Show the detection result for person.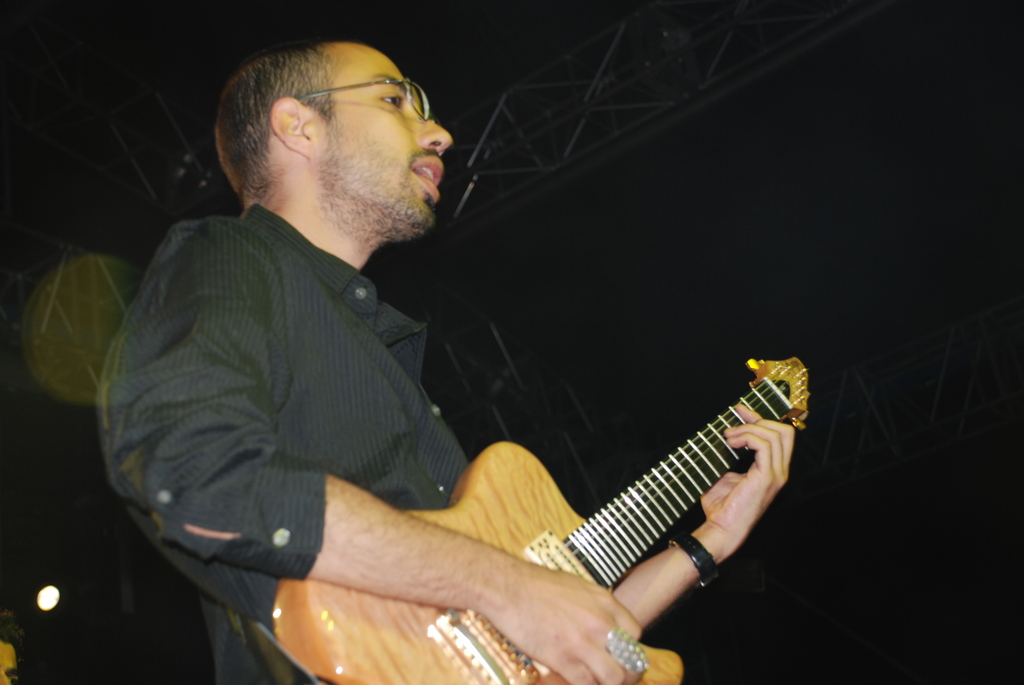
crop(127, 38, 732, 684).
